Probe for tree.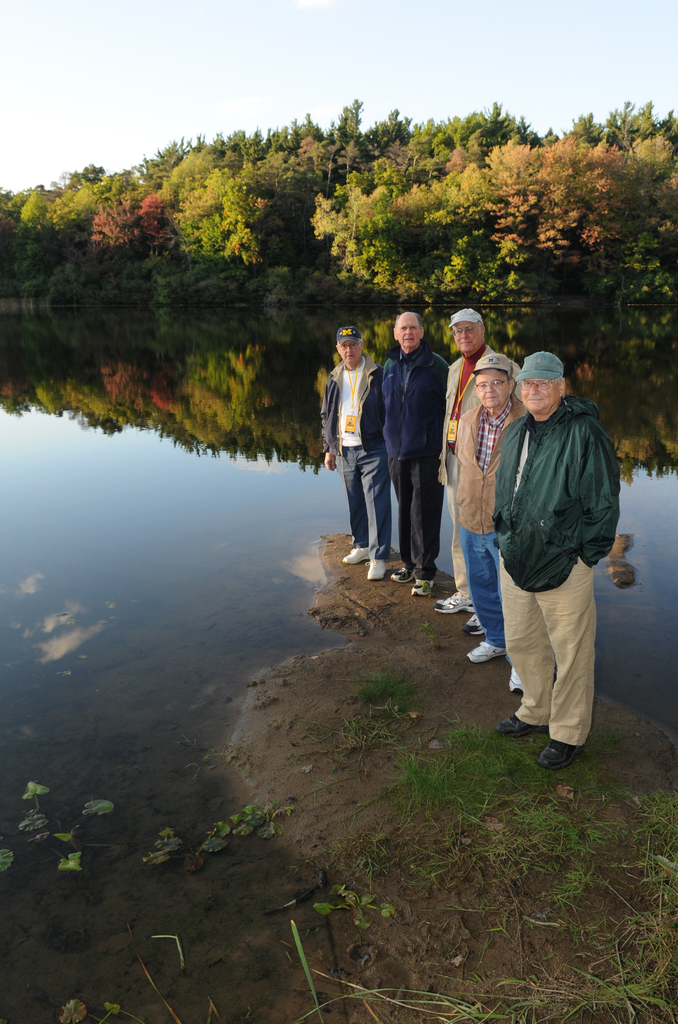
Probe result: locate(0, 88, 666, 305).
